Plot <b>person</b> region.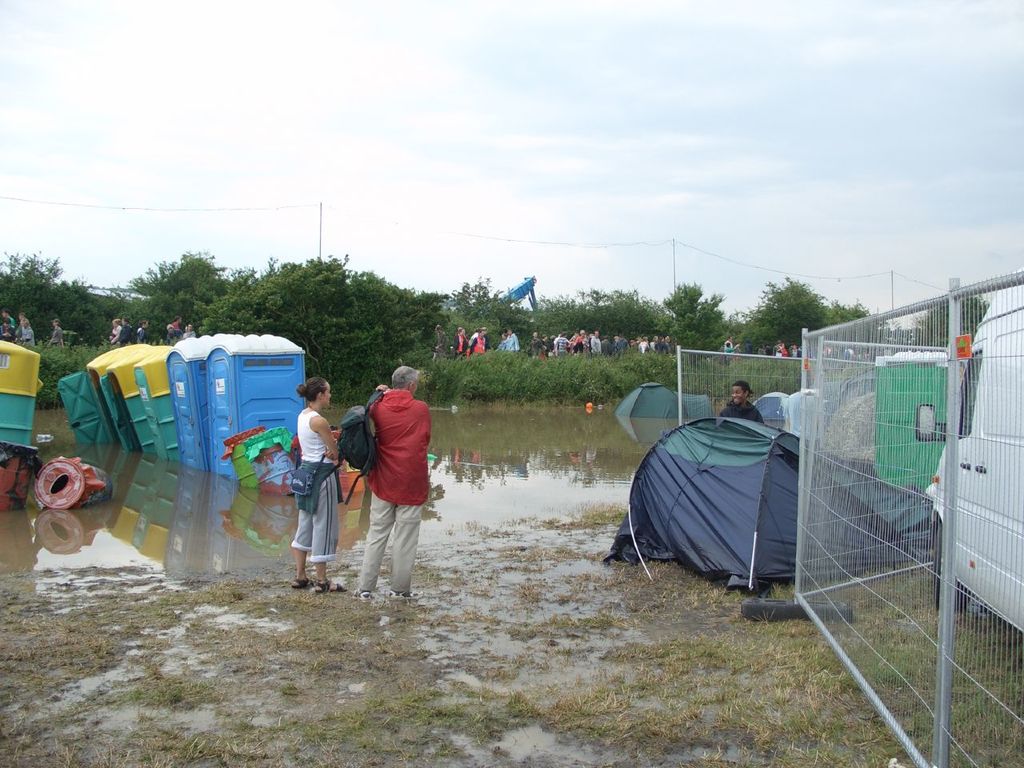
Plotted at crop(498, 326, 522, 353).
